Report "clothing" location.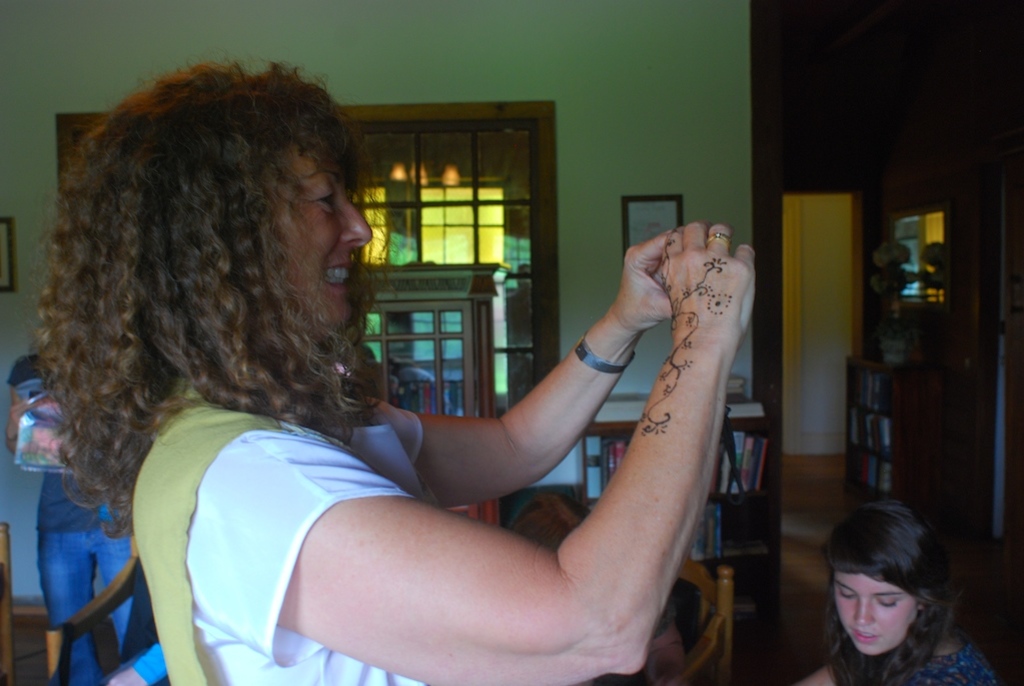
Report: box(837, 632, 988, 685).
